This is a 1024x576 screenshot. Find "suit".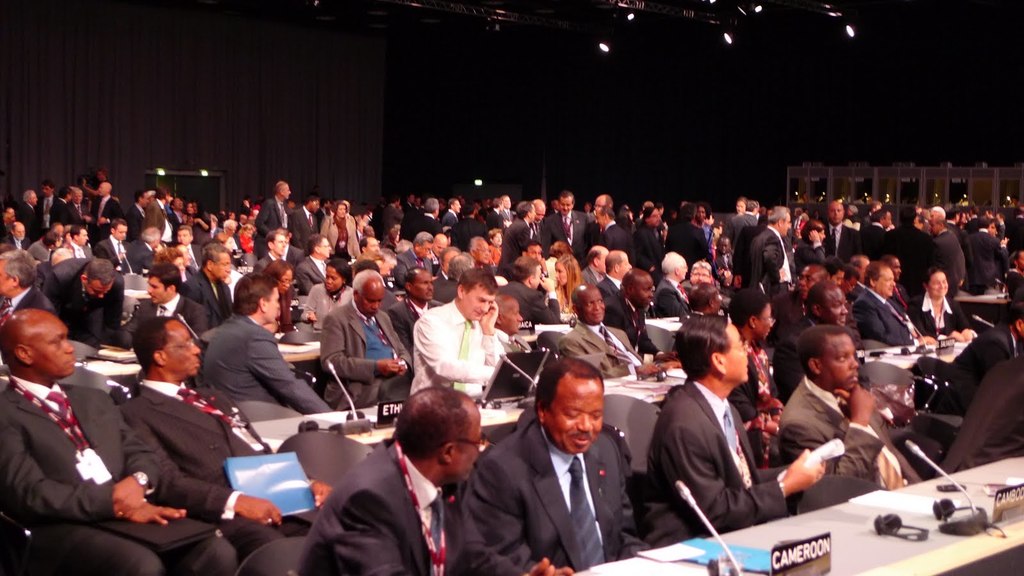
Bounding box: bbox=[34, 257, 131, 343].
